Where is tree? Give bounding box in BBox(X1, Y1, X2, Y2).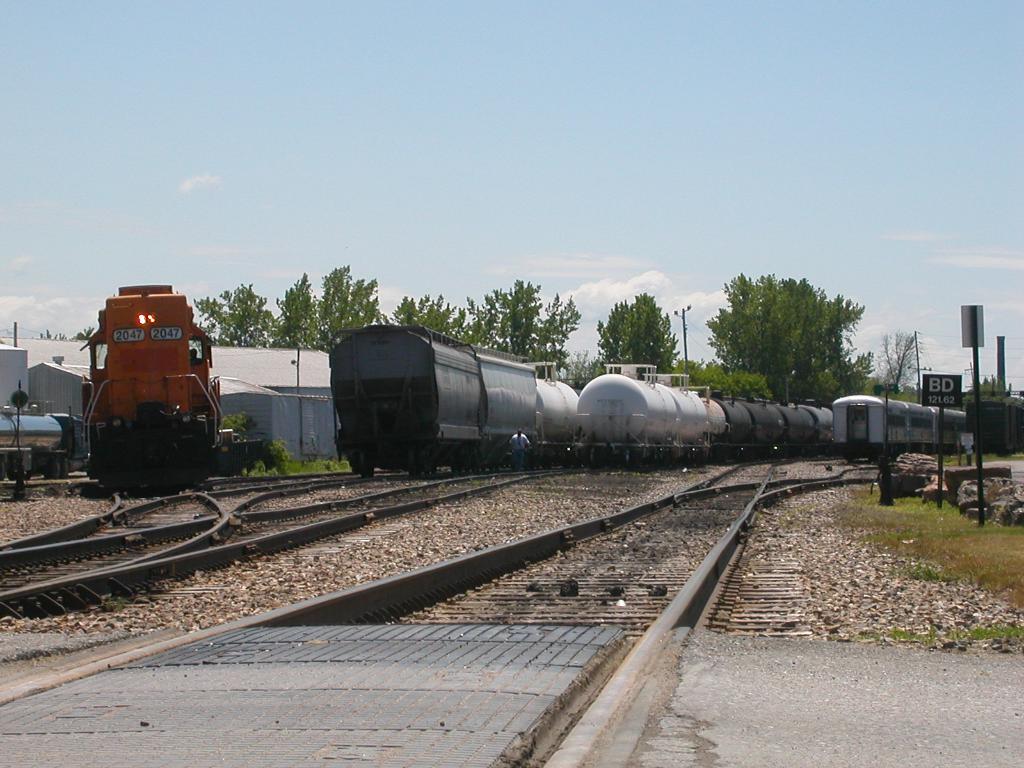
BBox(608, 288, 685, 370).
